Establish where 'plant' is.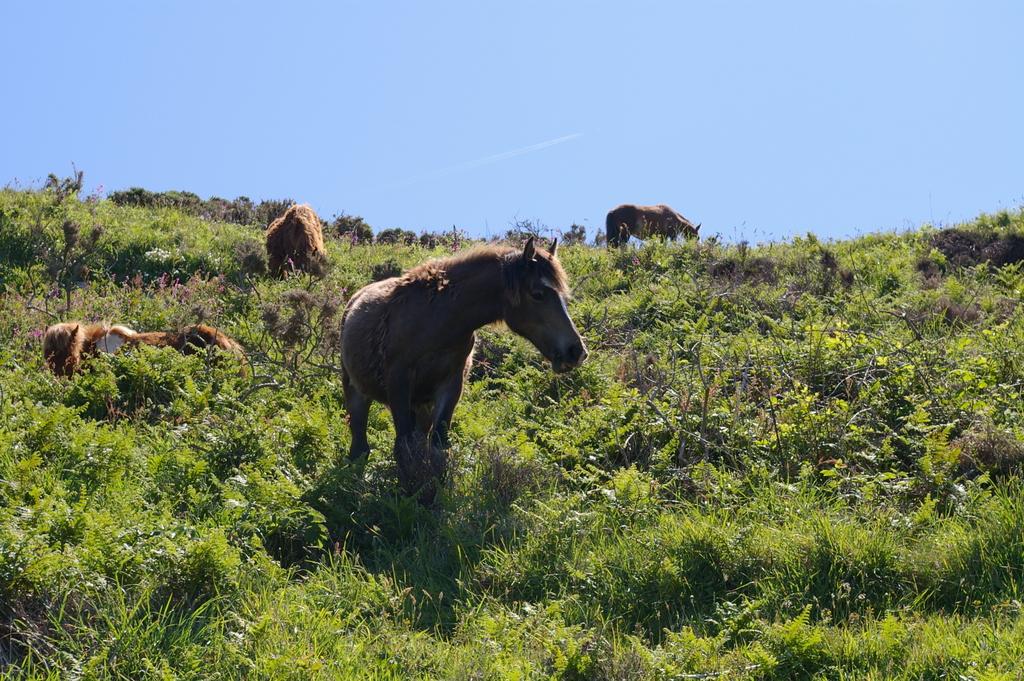
Established at crop(108, 177, 157, 215).
